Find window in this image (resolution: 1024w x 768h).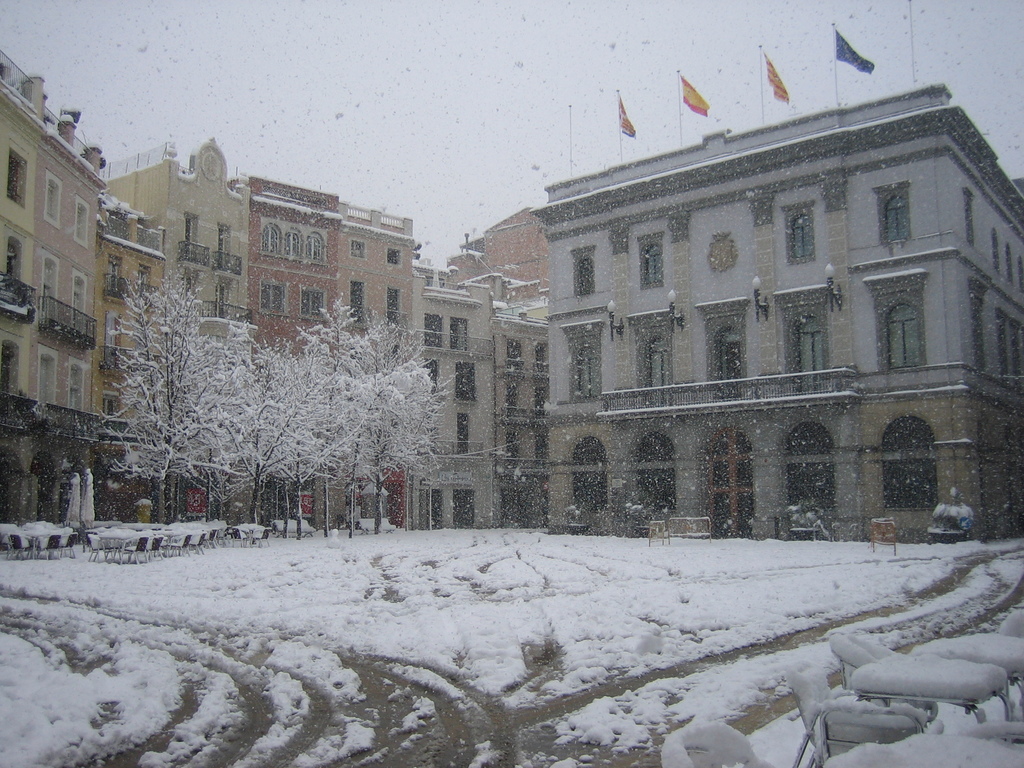
pyautogui.locateOnScreen(420, 358, 440, 392).
